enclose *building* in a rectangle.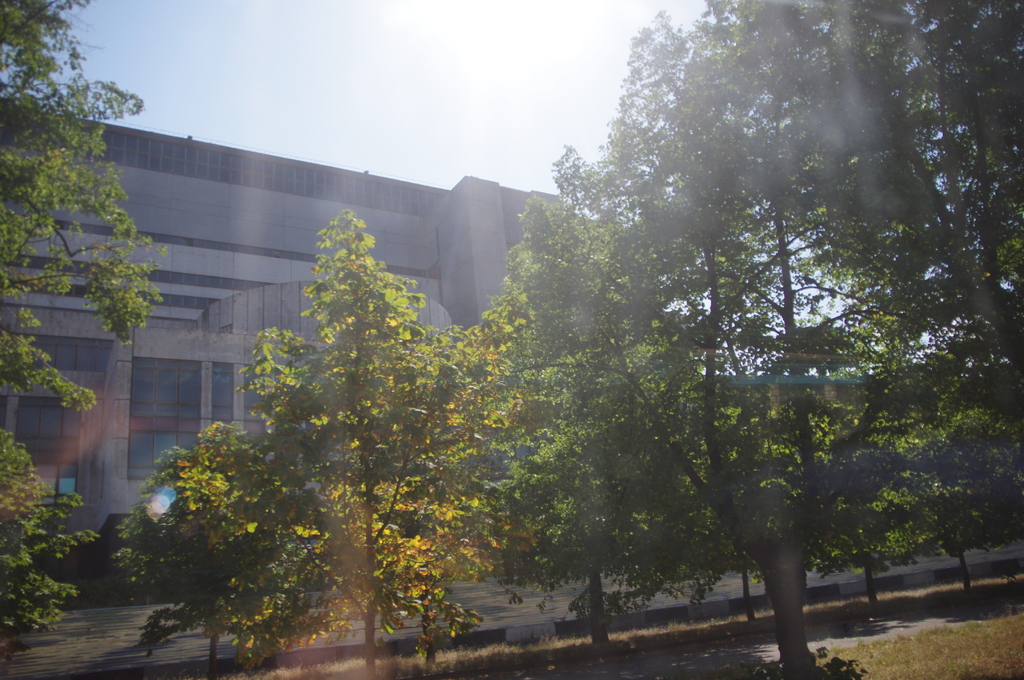
bbox=(701, 374, 859, 437).
